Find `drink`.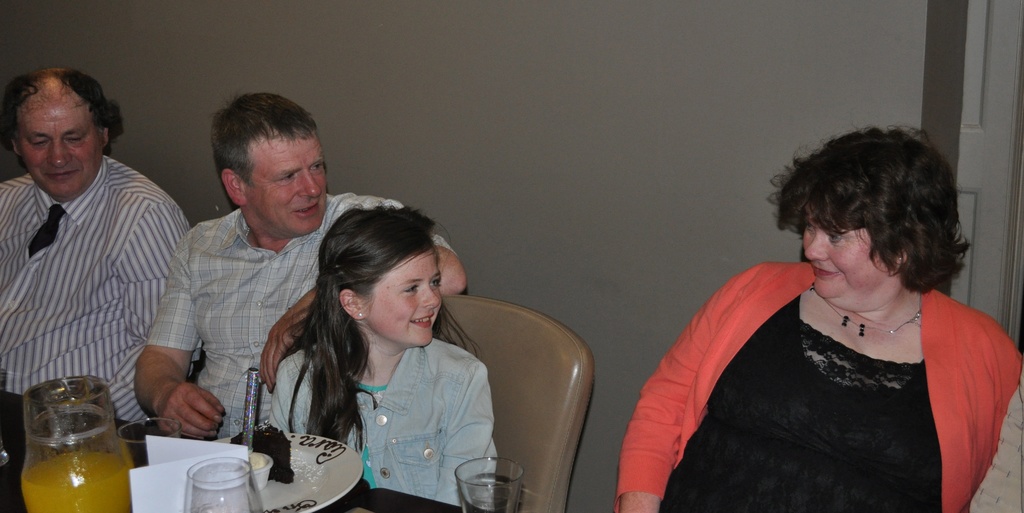
(x1=18, y1=448, x2=133, y2=512).
